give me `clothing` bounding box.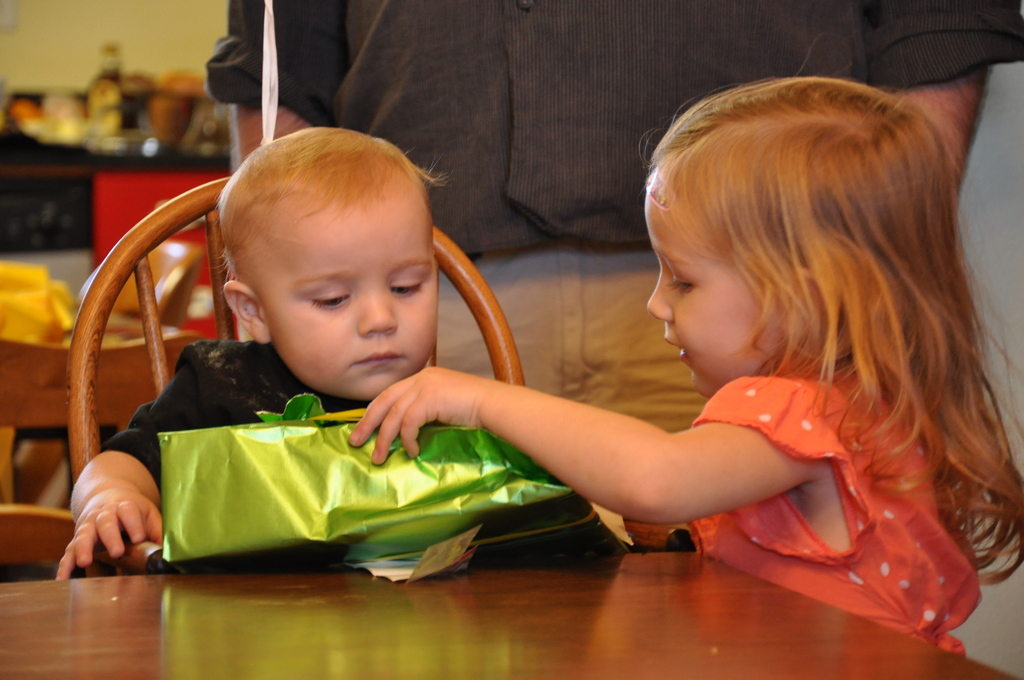
x1=218, y1=0, x2=1023, y2=406.
